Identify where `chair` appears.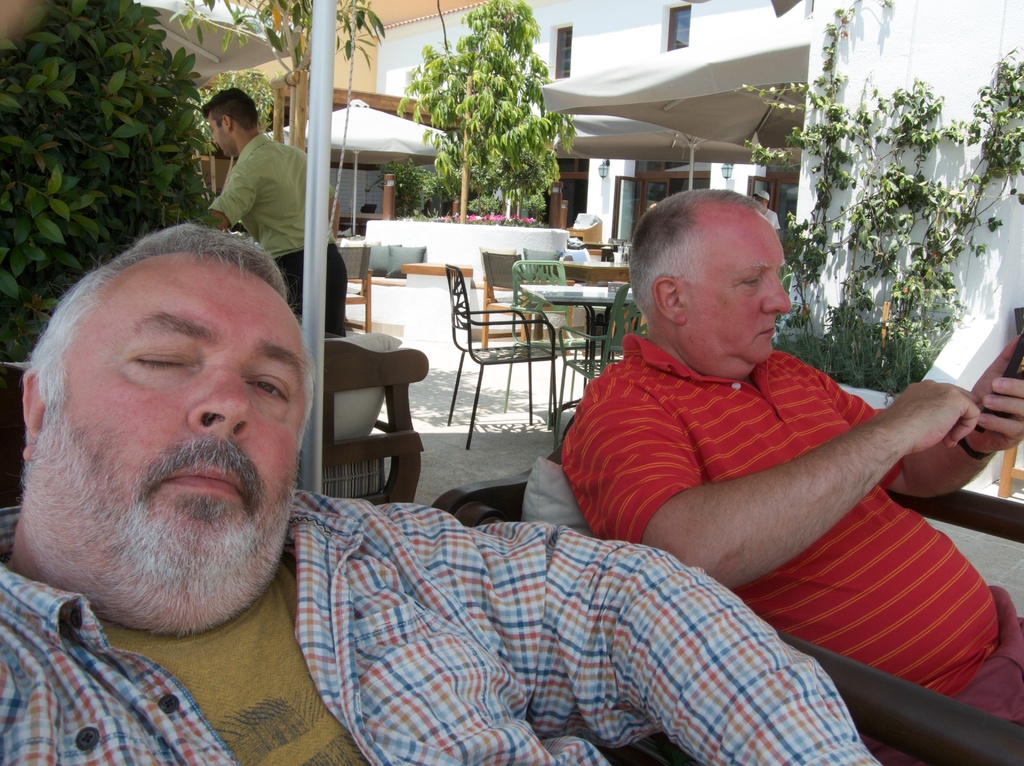
Appears at crop(564, 209, 601, 245).
